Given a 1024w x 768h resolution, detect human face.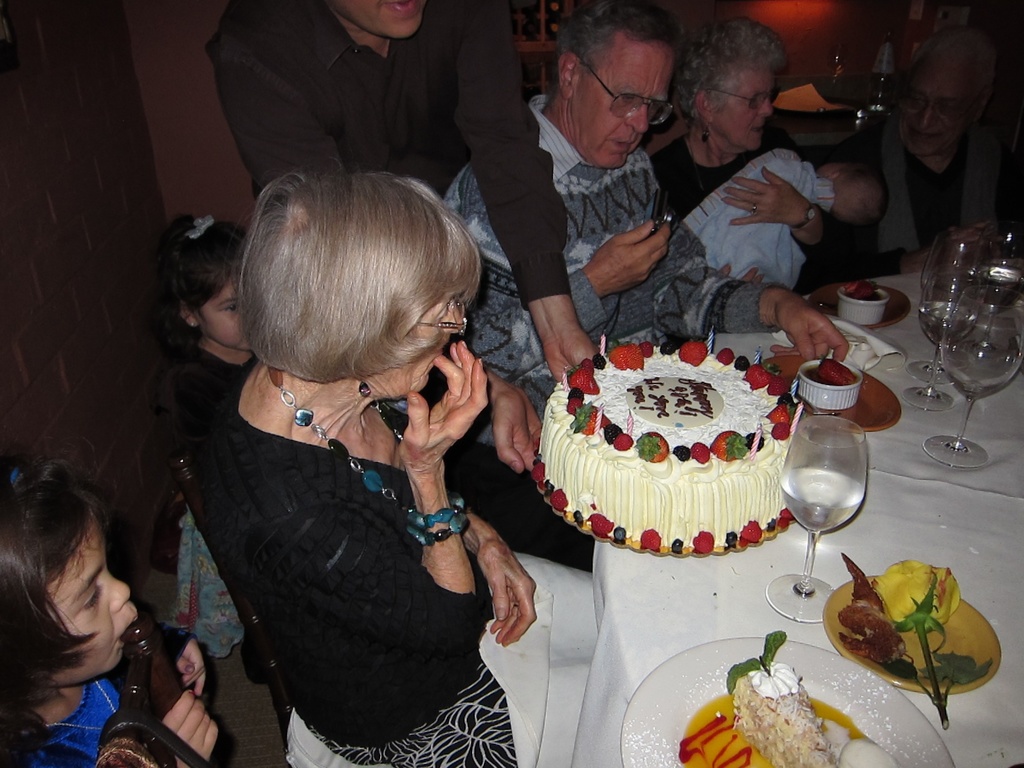
707,71,776,150.
